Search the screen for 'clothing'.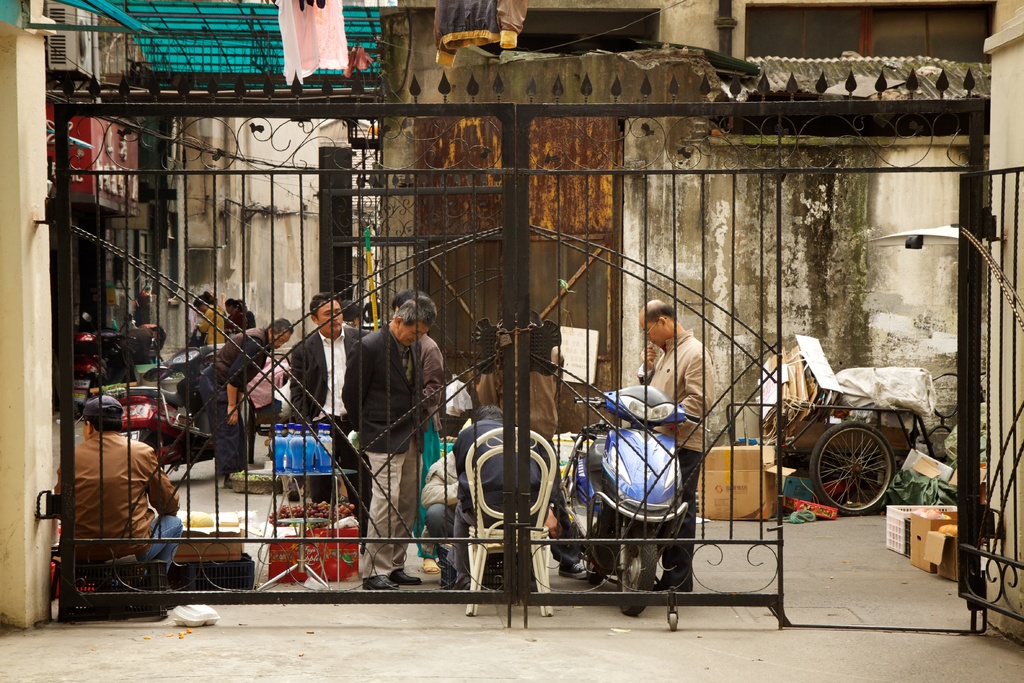
Found at (left=417, top=332, right=446, bottom=557).
